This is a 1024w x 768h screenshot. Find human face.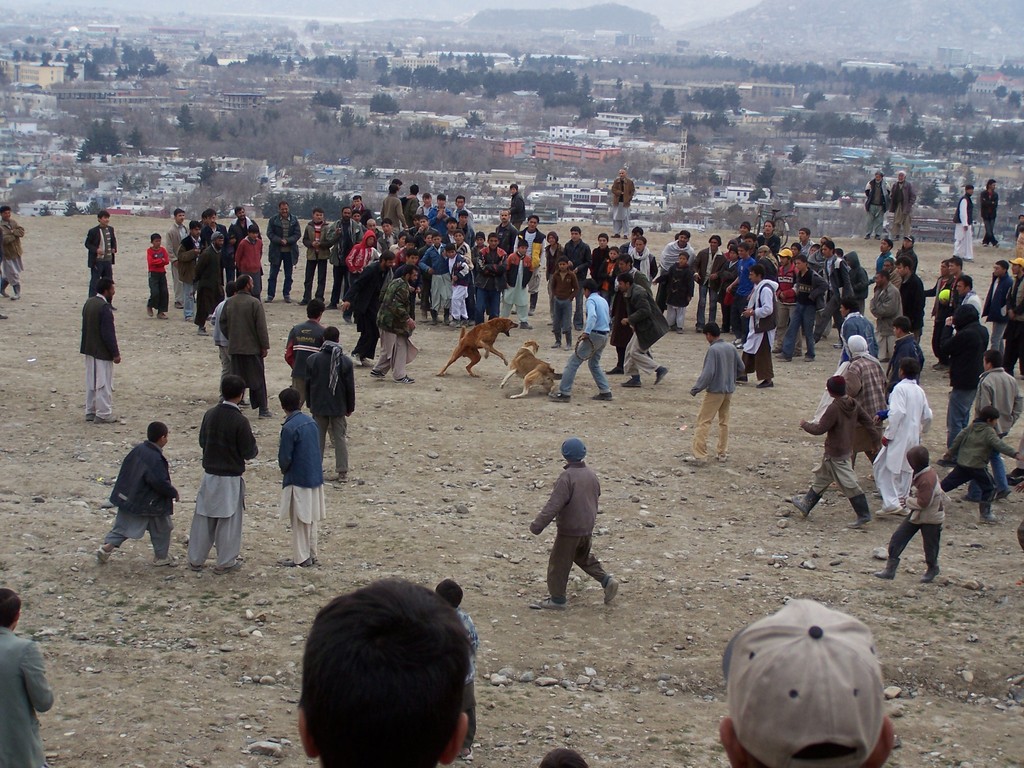
Bounding box: detection(519, 243, 530, 255).
